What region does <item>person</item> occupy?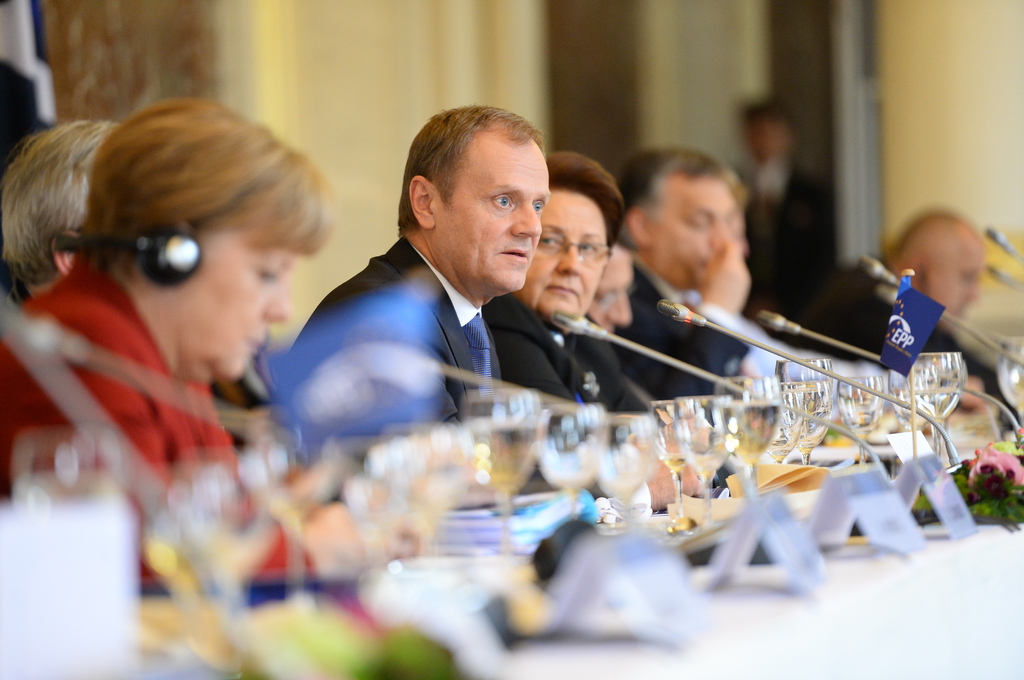
(x1=10, y1=96, x2=384, y2=606).
